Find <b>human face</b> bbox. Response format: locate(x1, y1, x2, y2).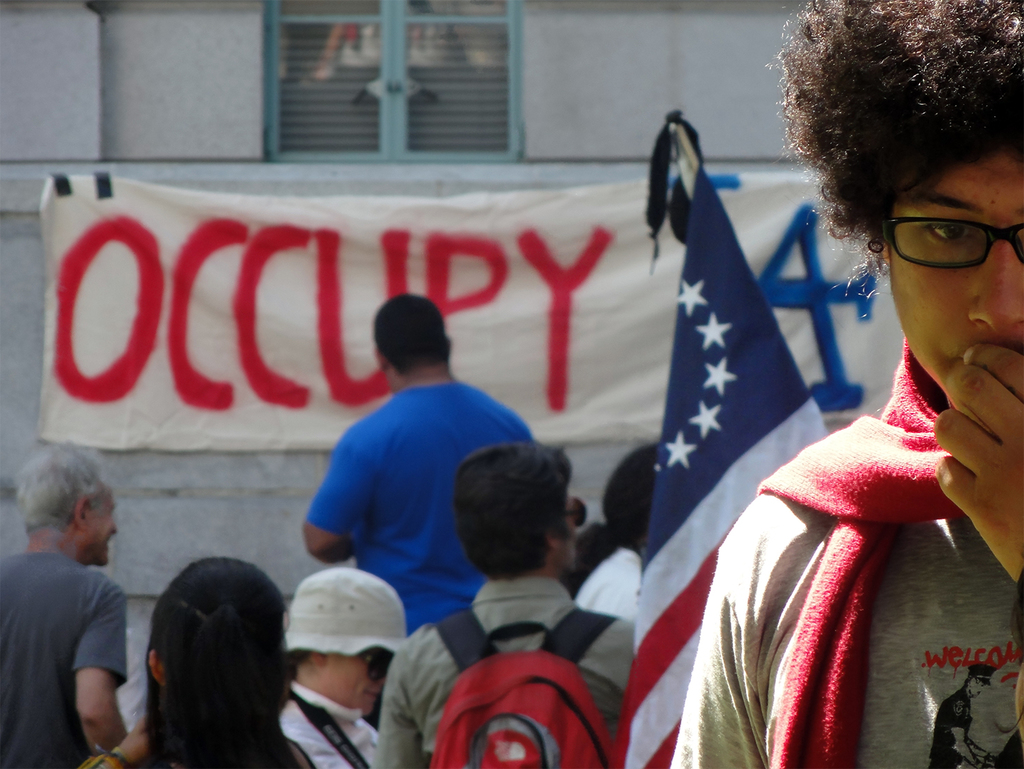
locate(873, 152, 1023, 400).
